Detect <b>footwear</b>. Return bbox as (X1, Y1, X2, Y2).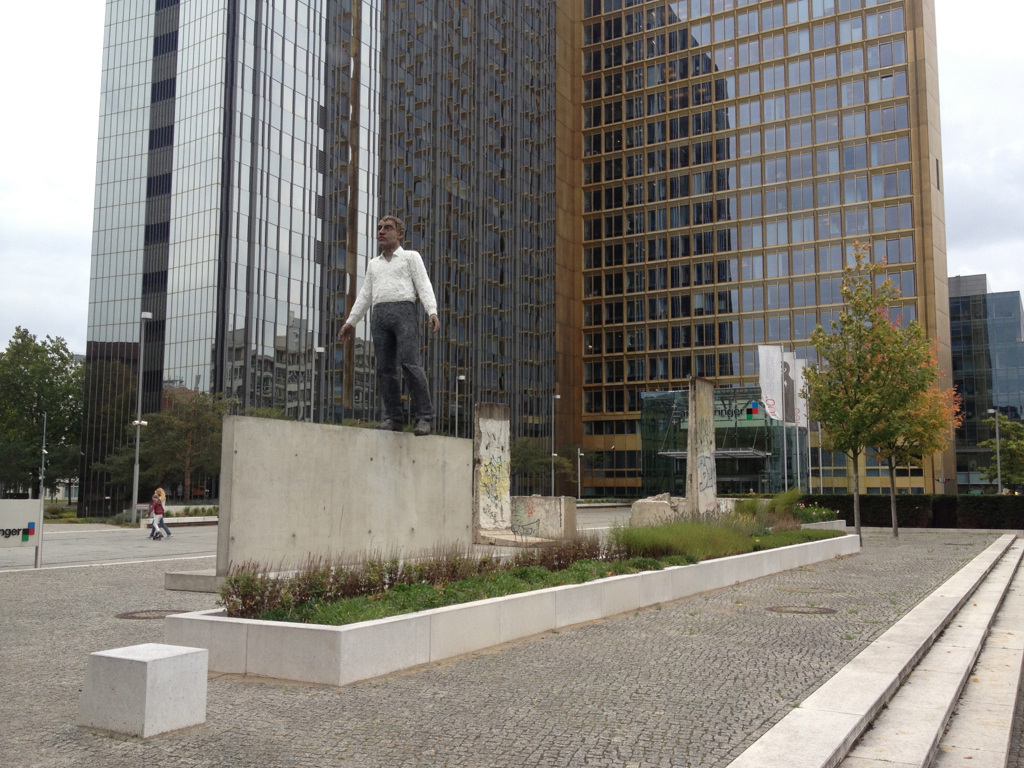
(375, 422, 395, 430).
